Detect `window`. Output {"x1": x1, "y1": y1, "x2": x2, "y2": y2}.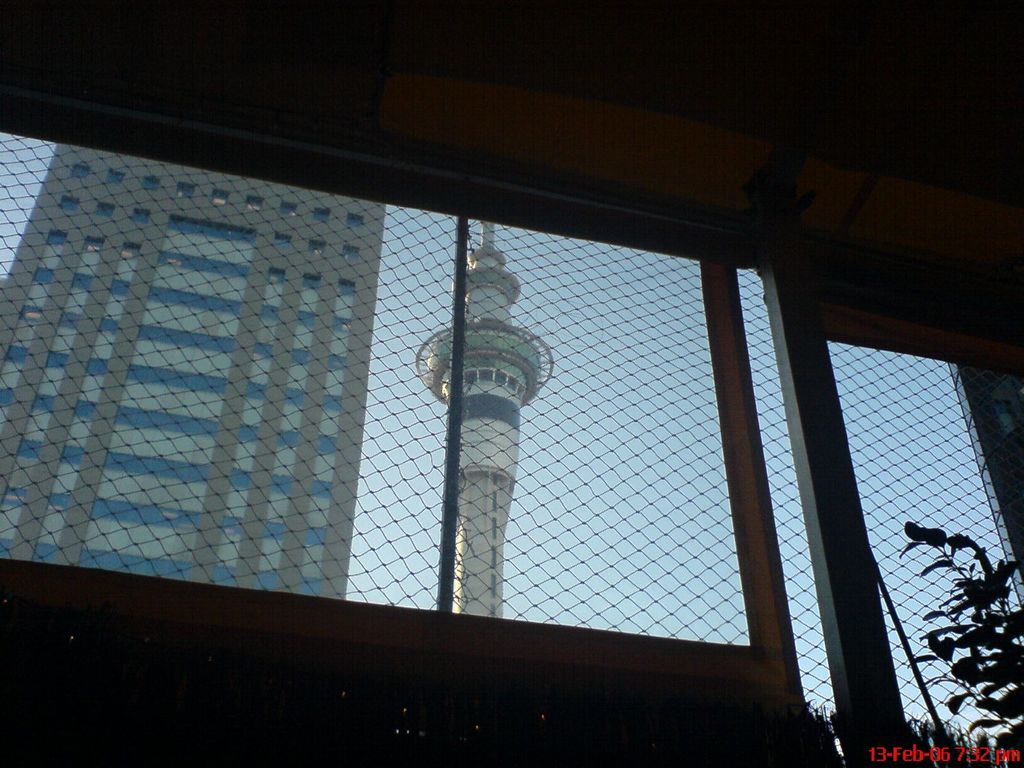
{"x1": 60, "y1": 446, "x2": 82, "y2": 466}.
